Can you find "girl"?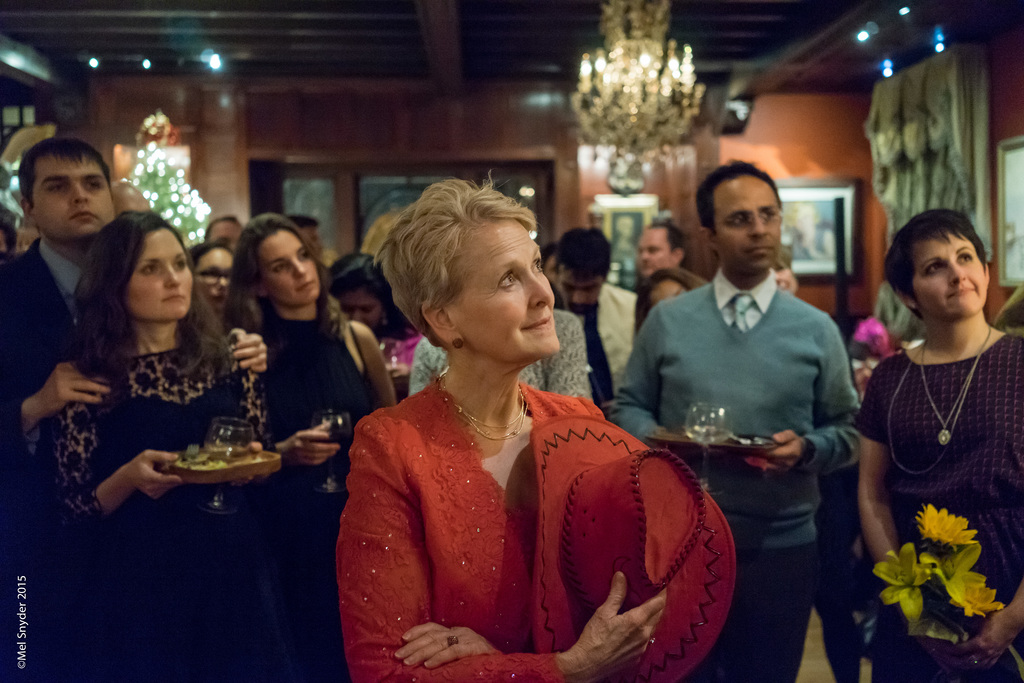
Yes, bounding box: [224, 215, 399, 679].
